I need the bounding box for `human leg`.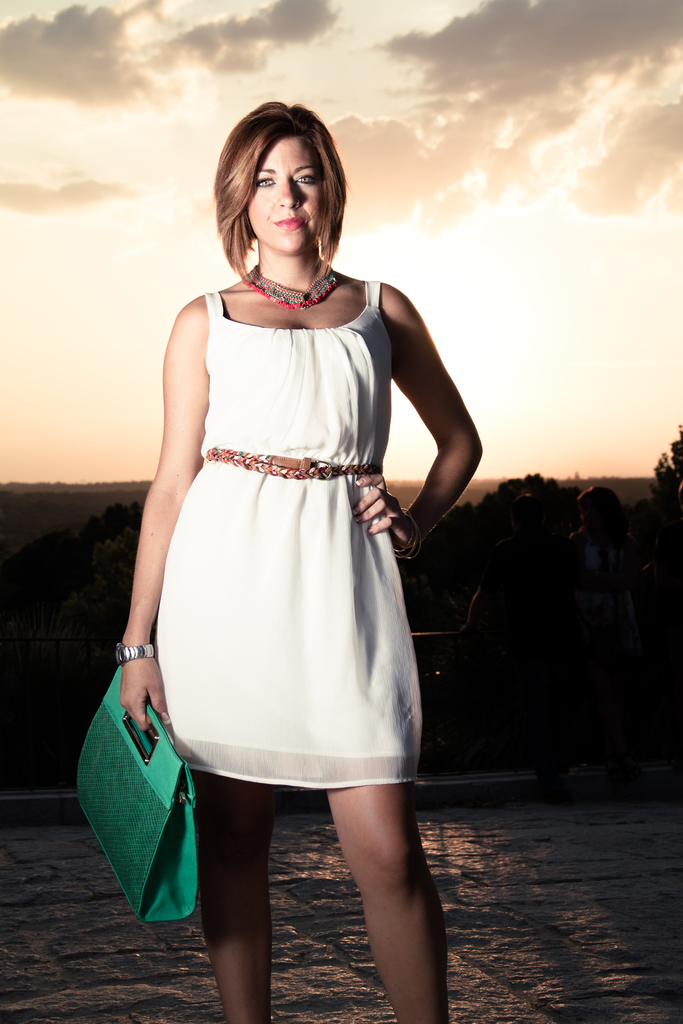
Here it is: [331,774,463,1019].
